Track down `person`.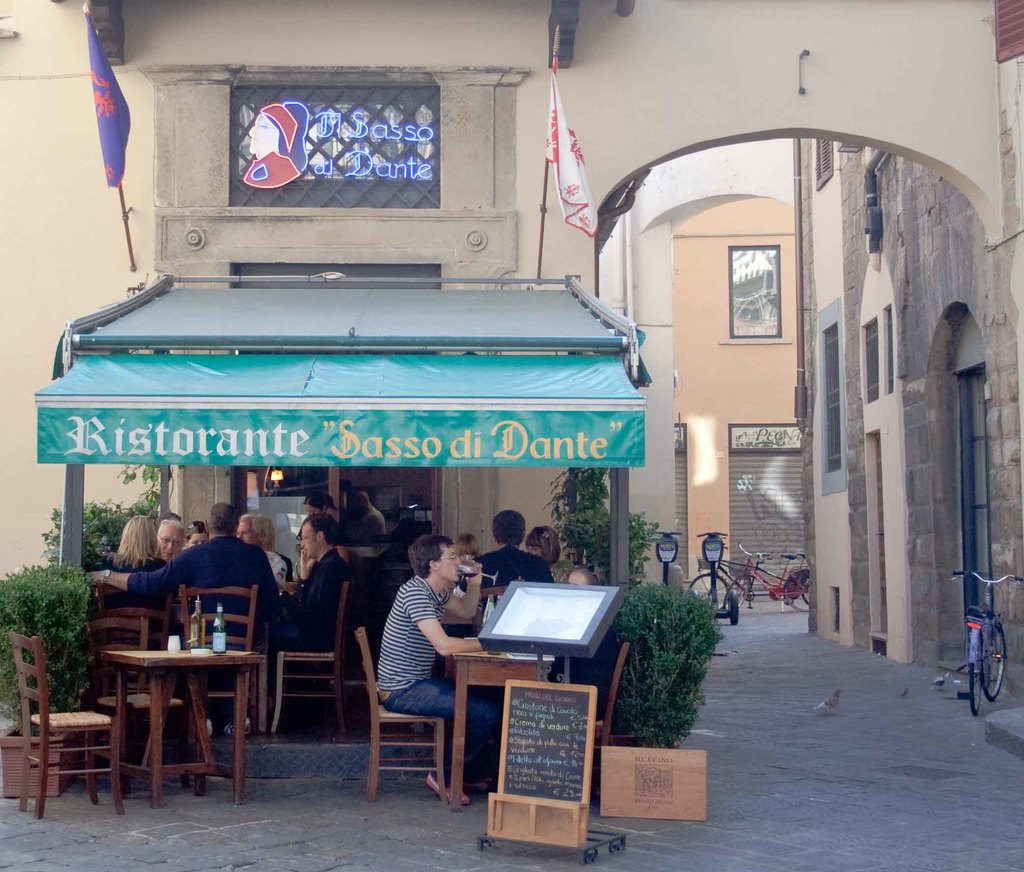
Tracked to select_region(561, 567, 602, 585).
